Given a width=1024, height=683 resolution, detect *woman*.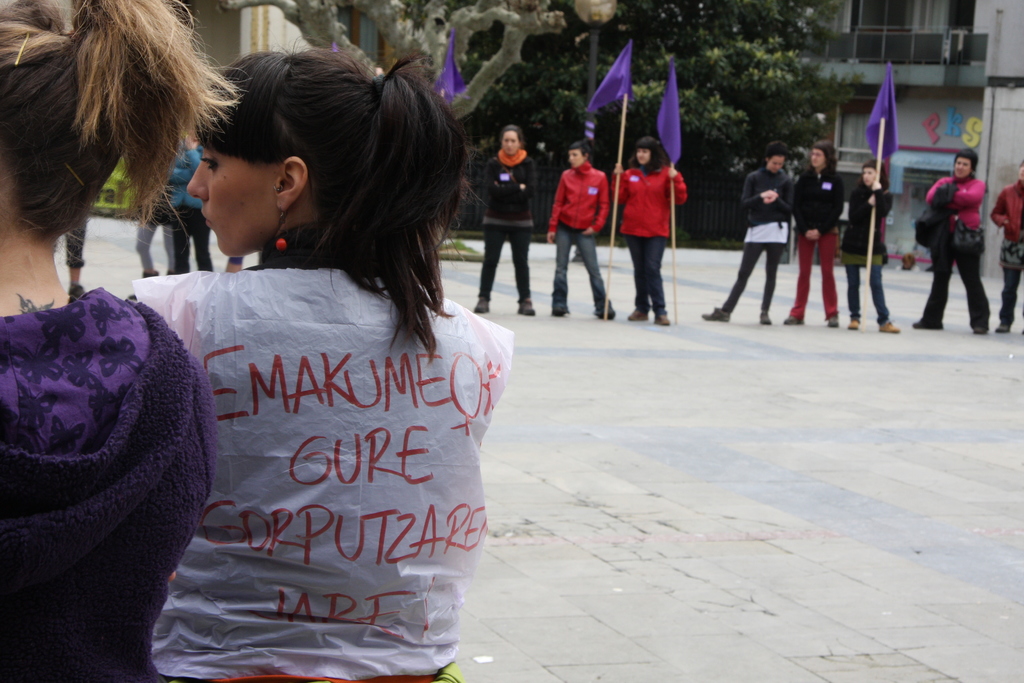
pyautogui.locateOnScreen(914, 150, 995, 332).
